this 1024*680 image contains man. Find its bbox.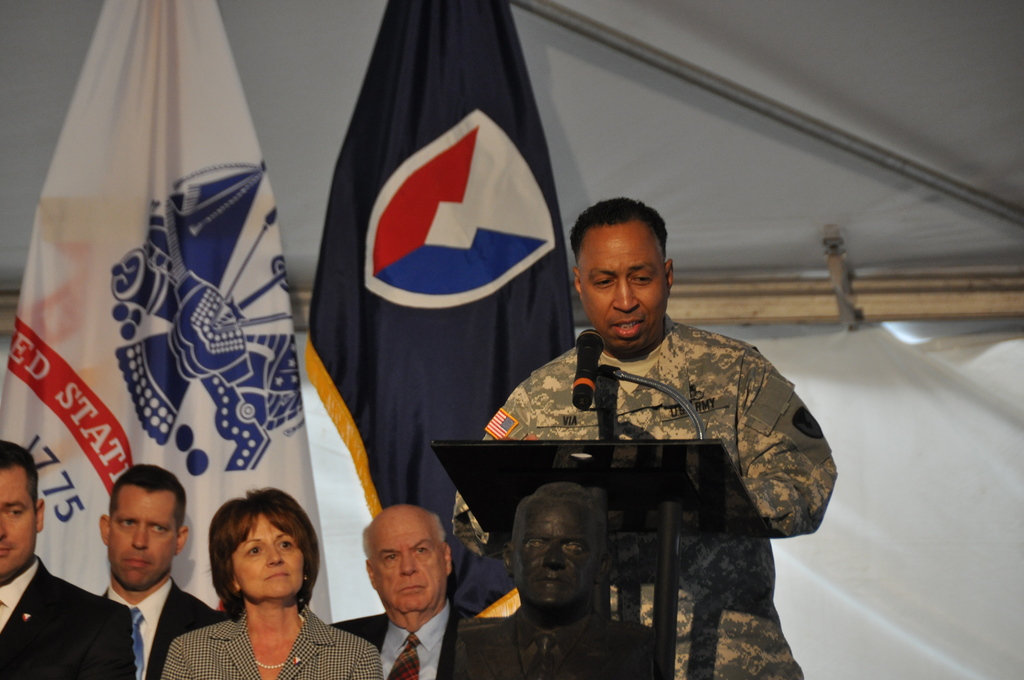
(457, 483, 655, 679).
